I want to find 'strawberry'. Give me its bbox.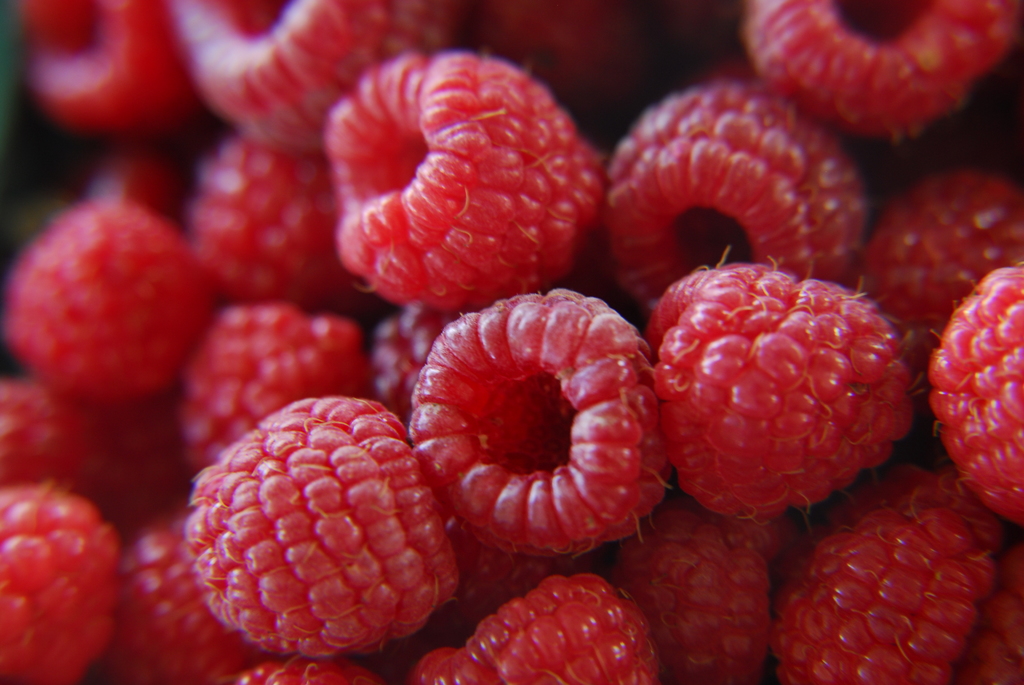
select_region(612, 72, 886, 326).
